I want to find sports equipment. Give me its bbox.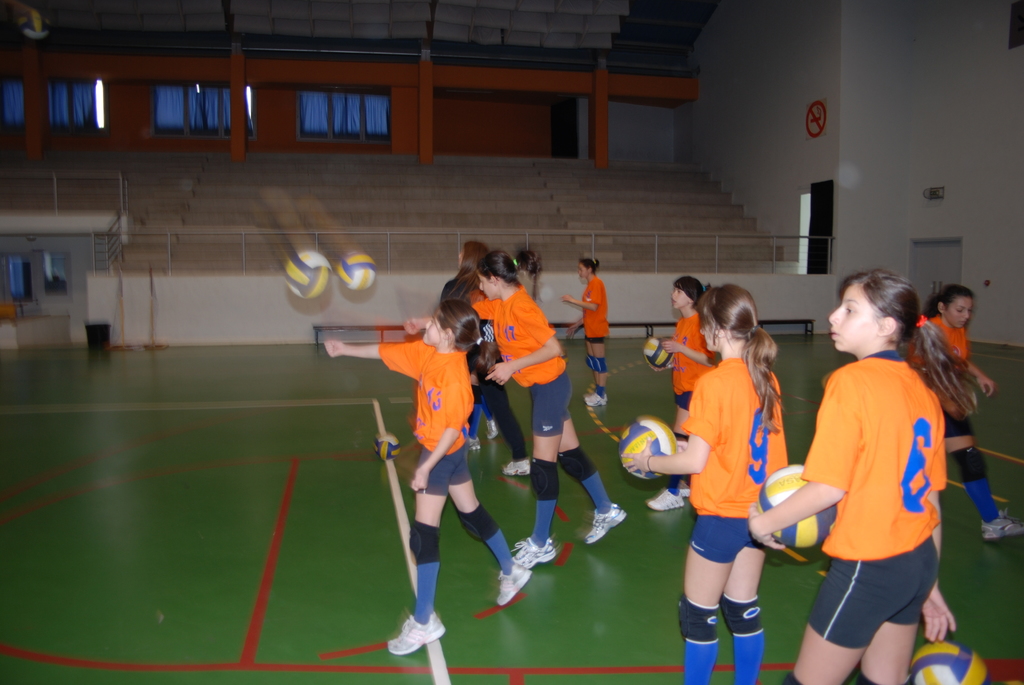
{"x1": 911, "y1": 642, "x2": 995, "y2": 684}.
